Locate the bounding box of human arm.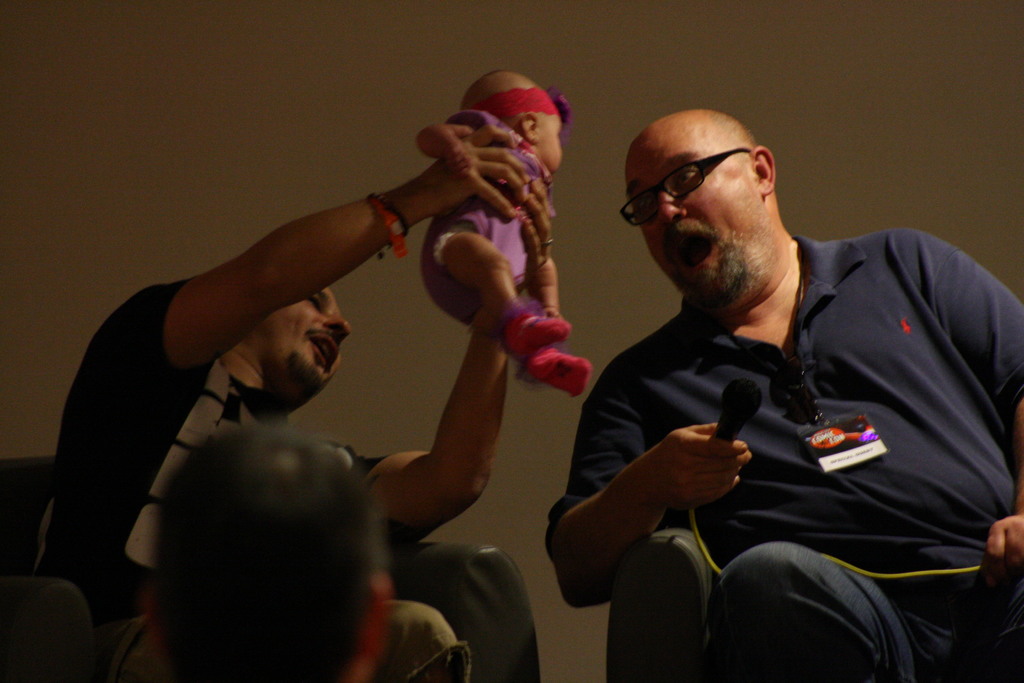
Bounding box: (546,358,751,616).
